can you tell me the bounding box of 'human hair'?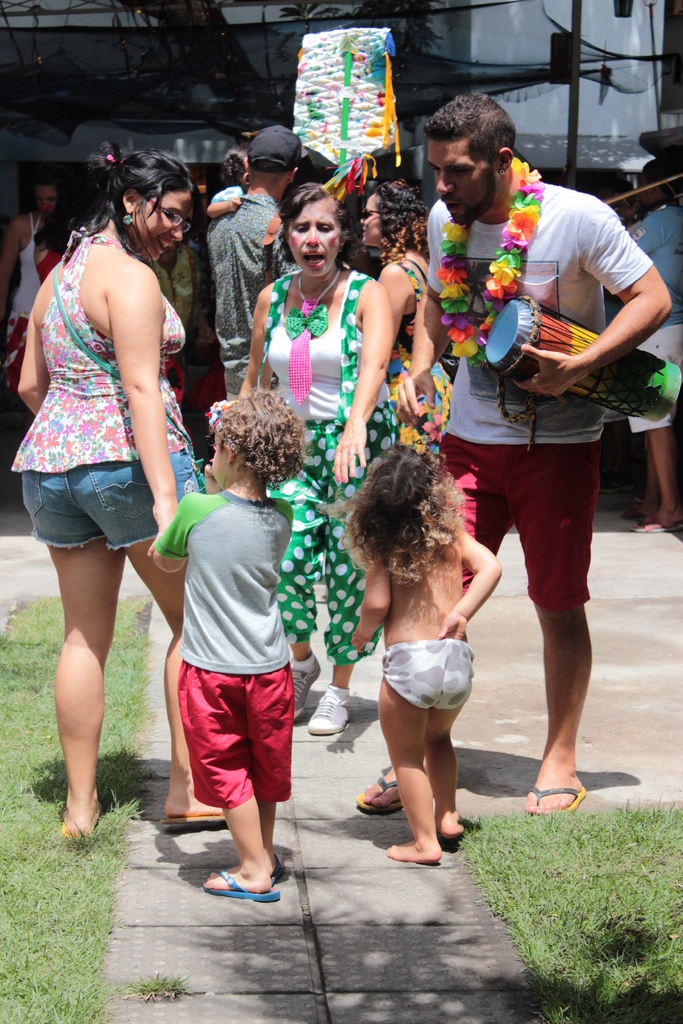
select_region(227, 145, 248, 183).
